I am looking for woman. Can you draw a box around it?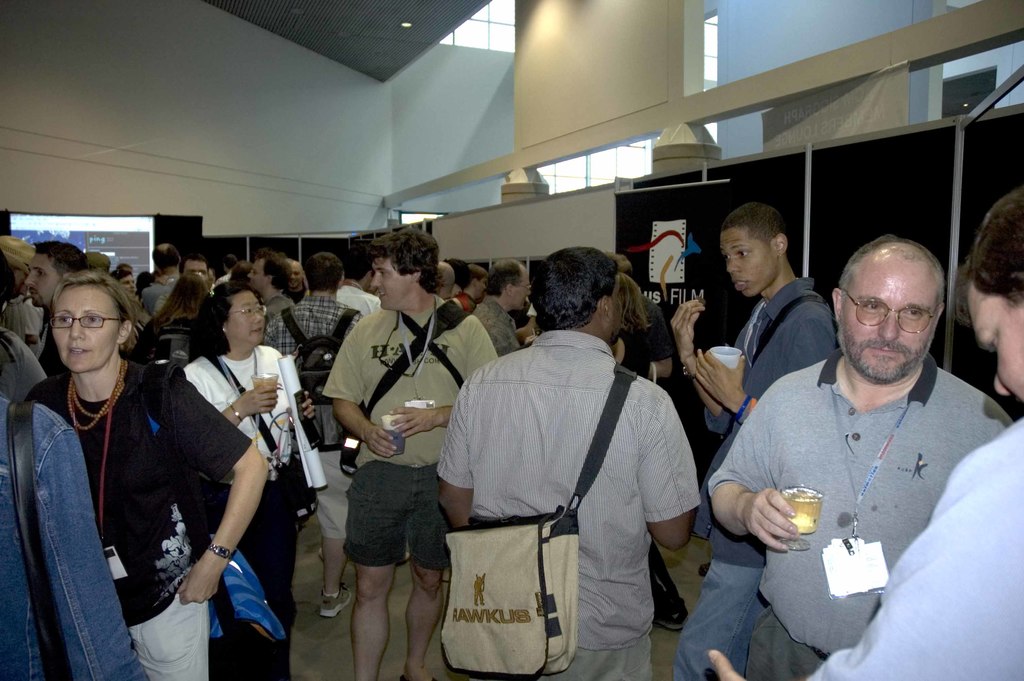
Sure, the bounding box is detection(125, 270, 214, 374).
